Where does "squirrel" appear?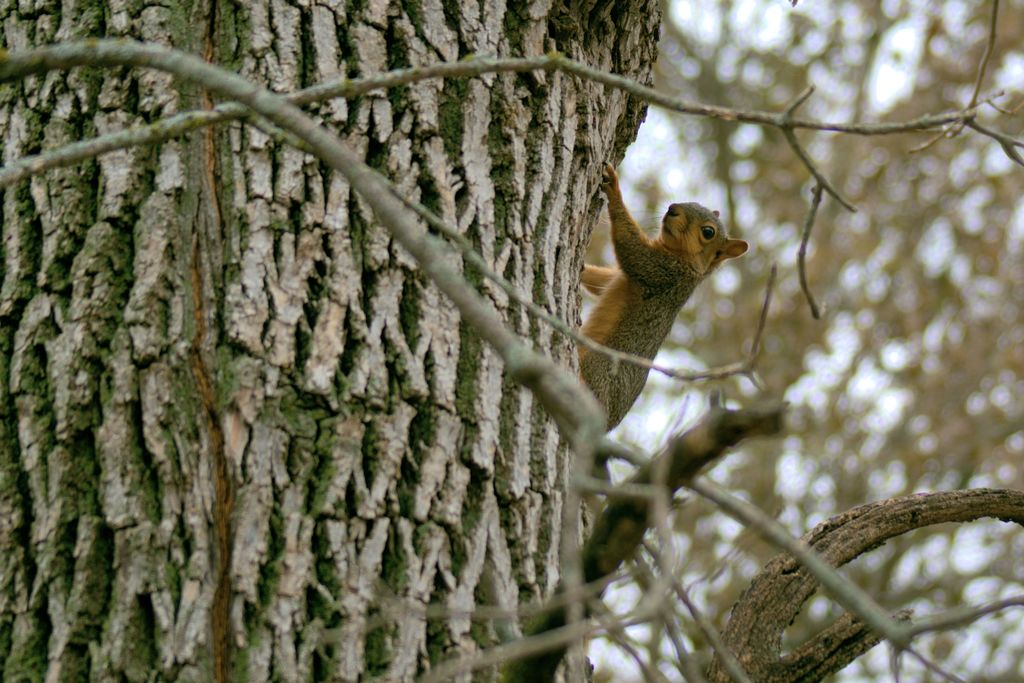
Appears at [572, 154, 750, 431].
